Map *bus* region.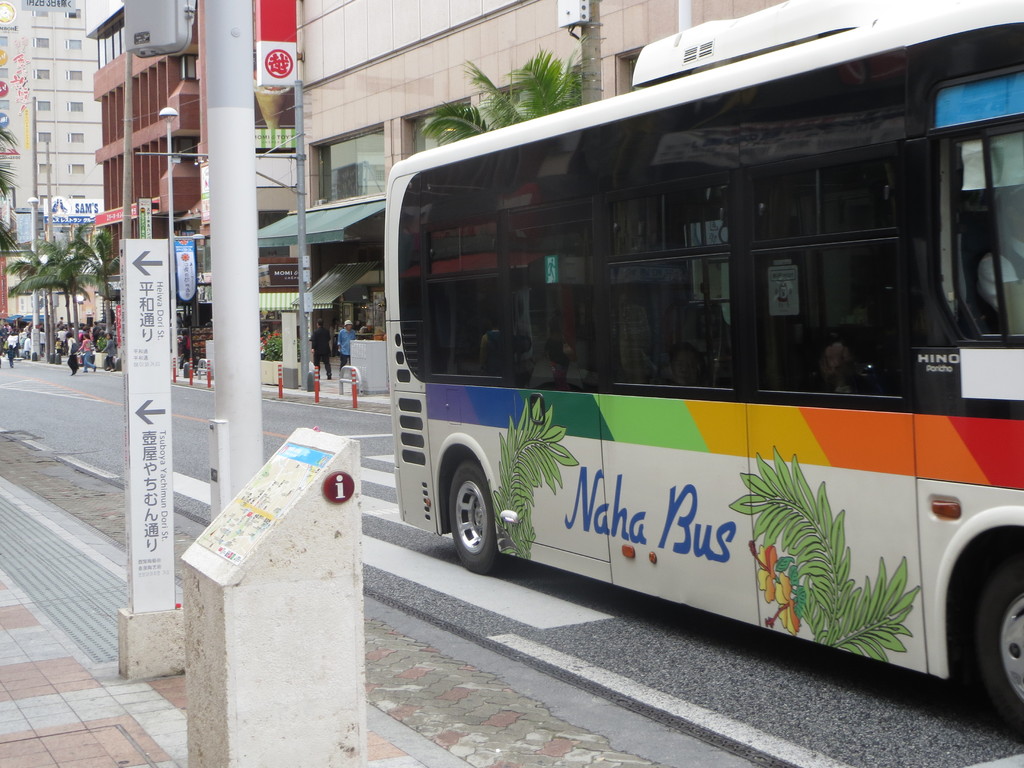
Mapped to <box>387,0,1023,738</box>.
